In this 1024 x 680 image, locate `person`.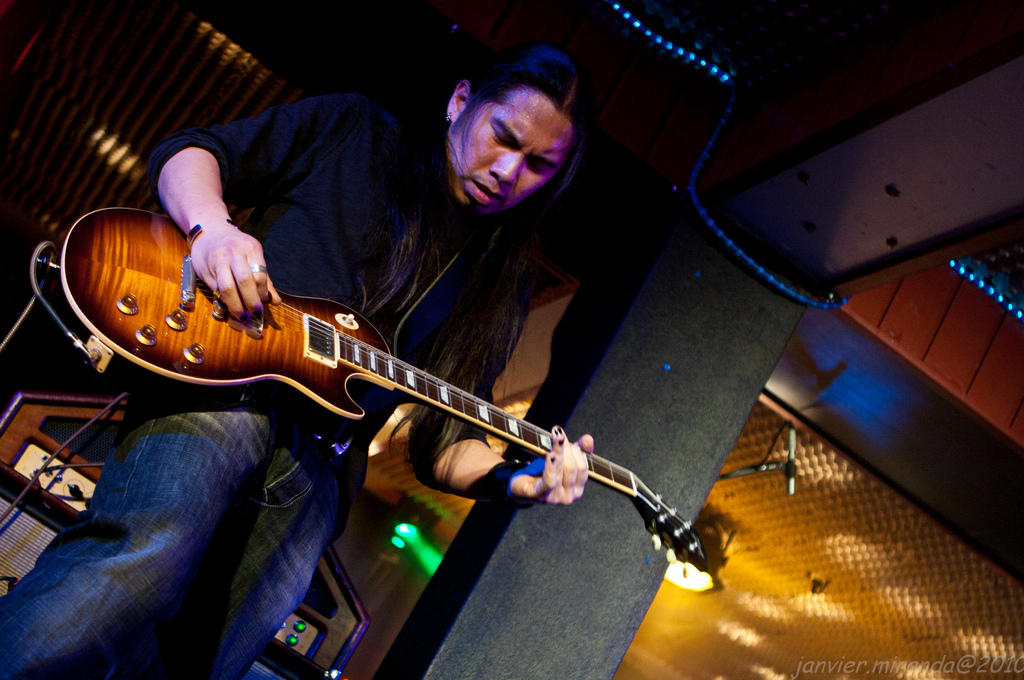
Bounding box: 0/47/580/679.
